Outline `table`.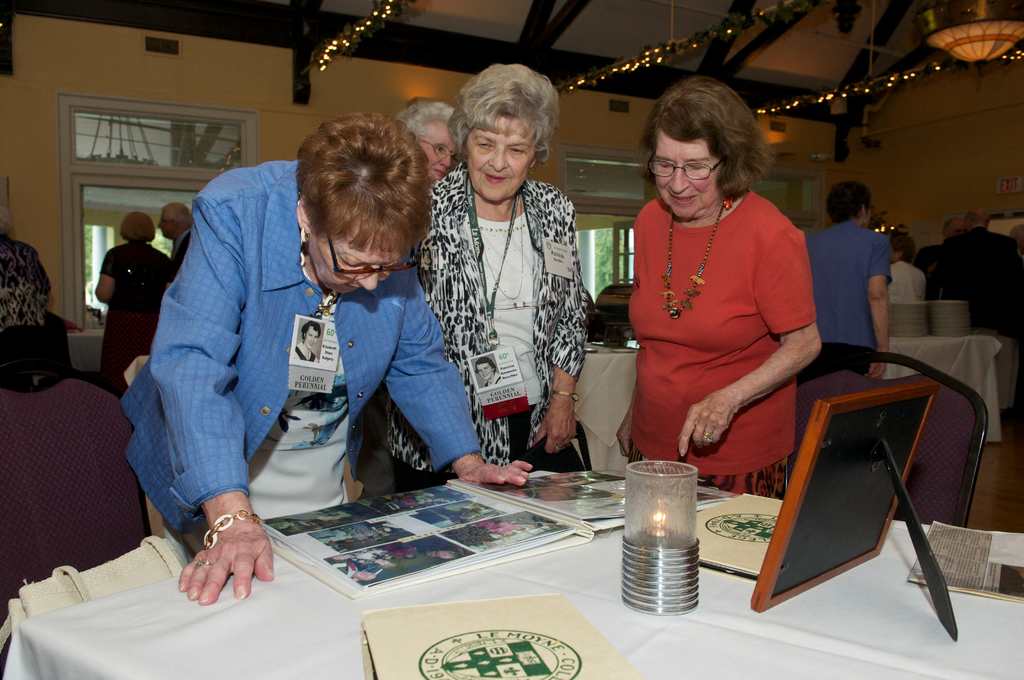
Outline: detection(567, 340, 650, 473).
